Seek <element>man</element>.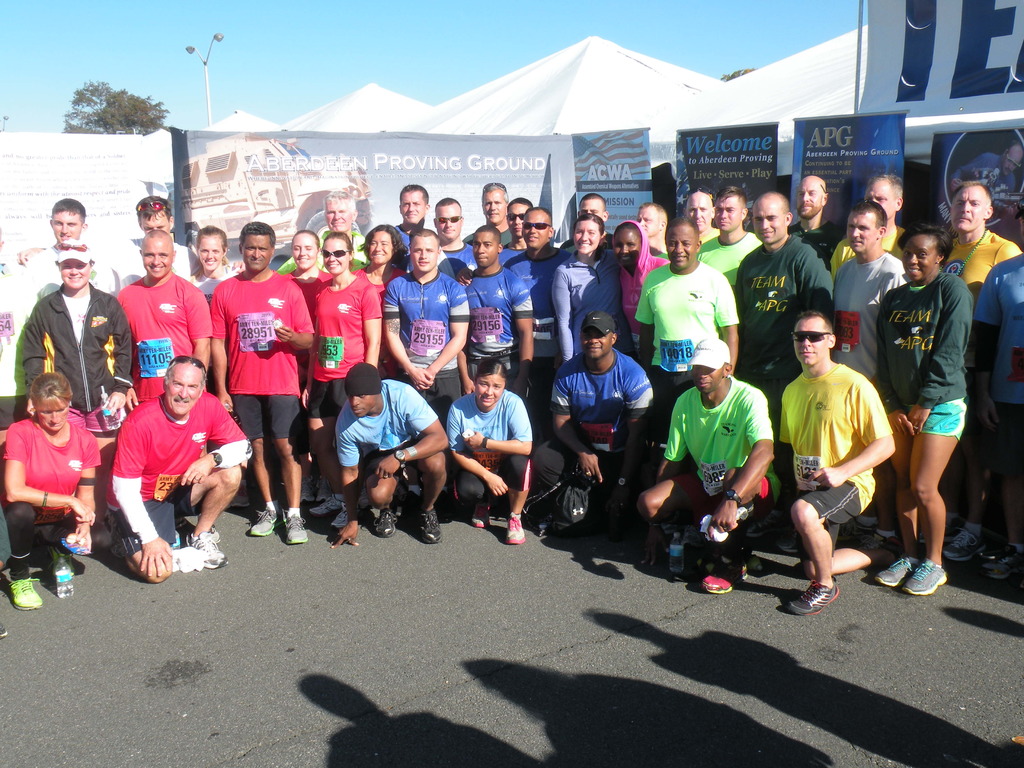
x1=280, y1=189, x2=367, y2=268.
